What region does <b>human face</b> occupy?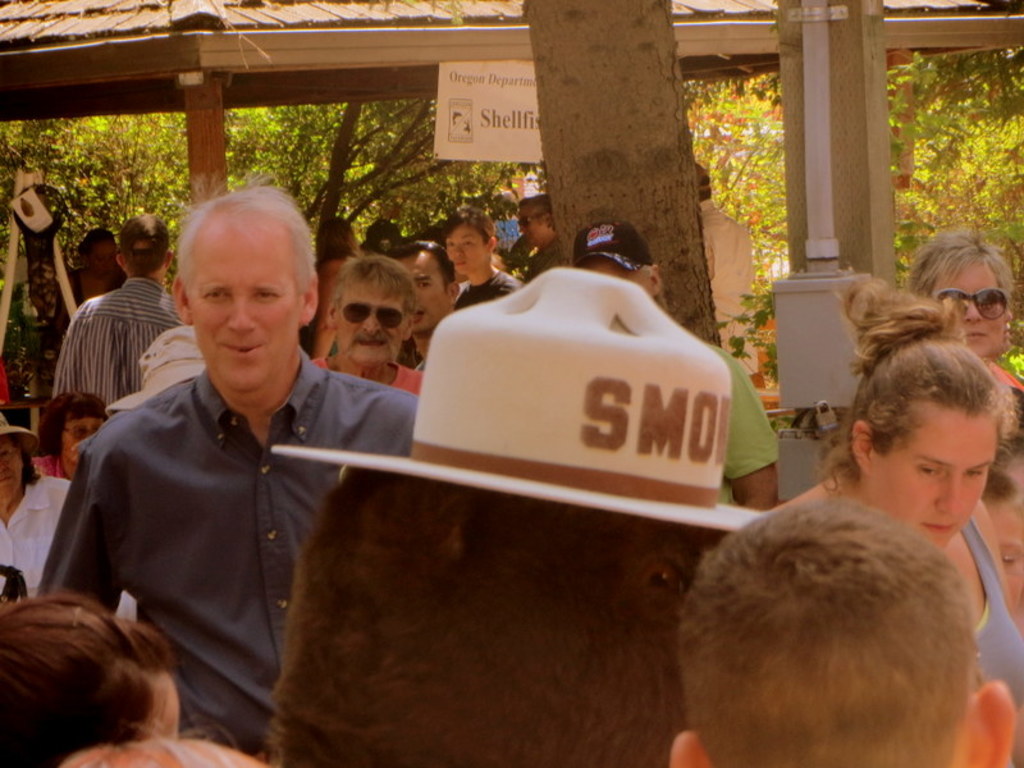
left=868, top=412, right=998, bottom=547.
